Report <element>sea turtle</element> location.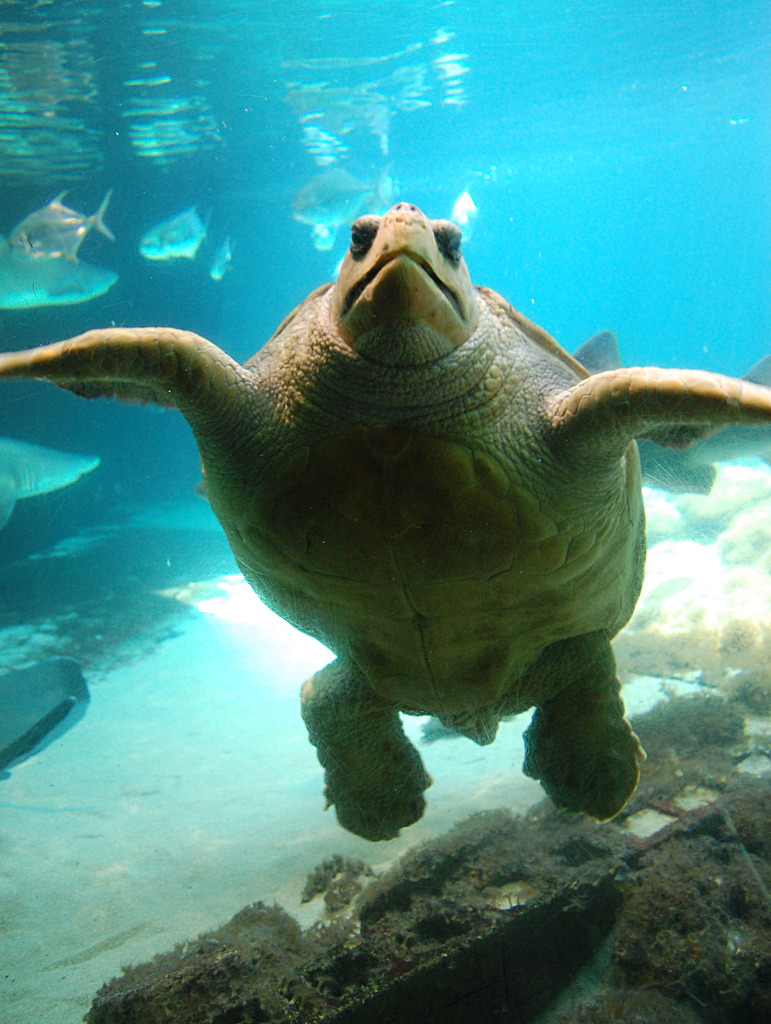
Report: {"left": 0, "top": 191, "right": 770, "bottom": 836}.
